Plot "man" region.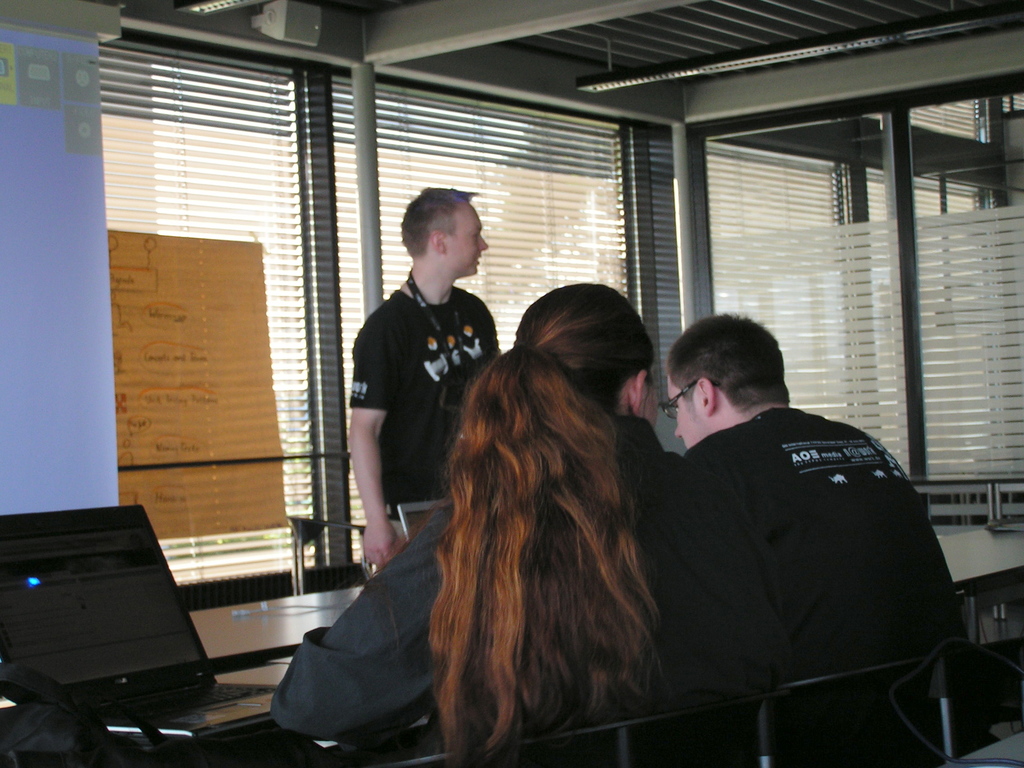
Plotted at pyautogui.locateOnScreen(349, 189, 520, 579).
